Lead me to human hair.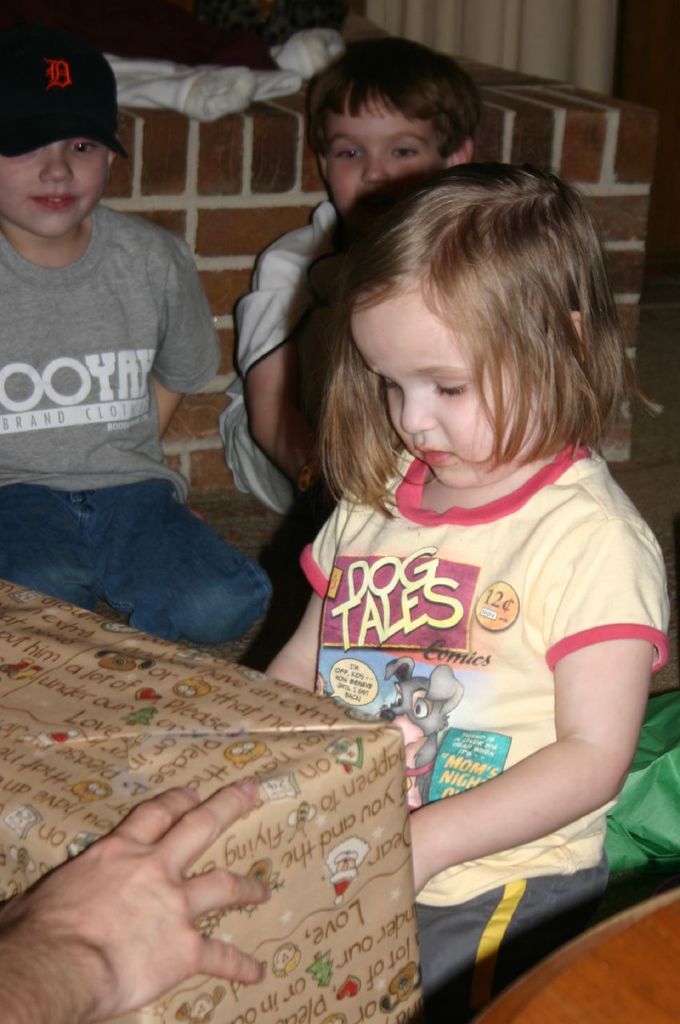
Lead to rect(308, 37, 484, 150).
